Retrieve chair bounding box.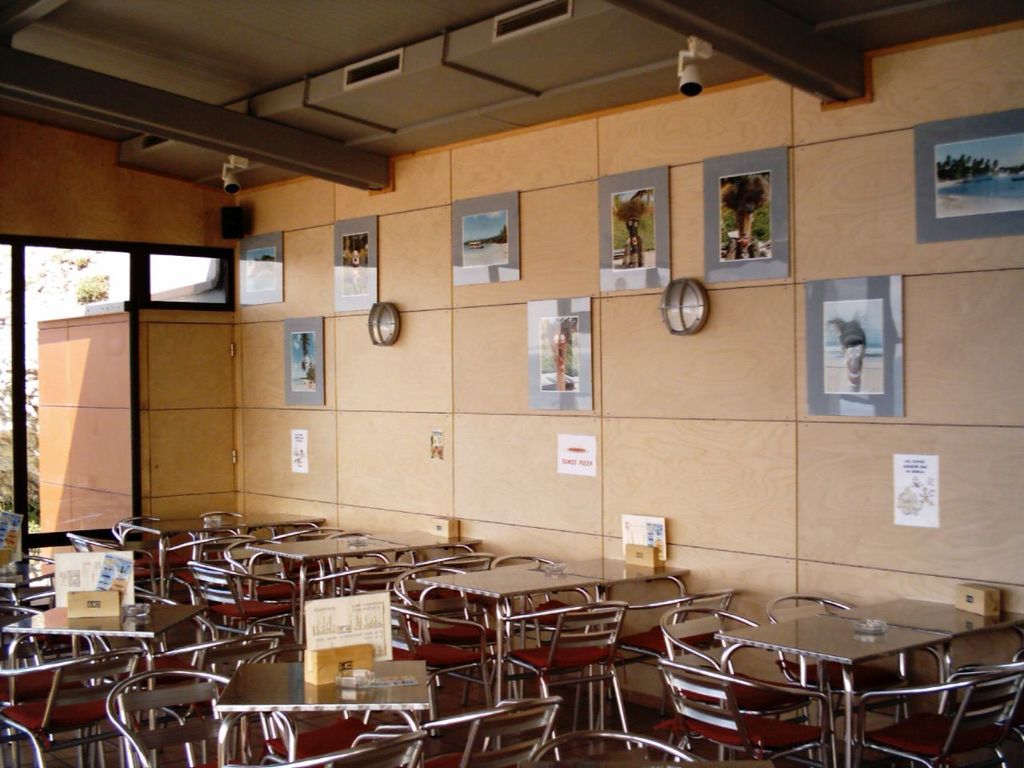
Bounding box: bbox(189, 508, 267, 562).
